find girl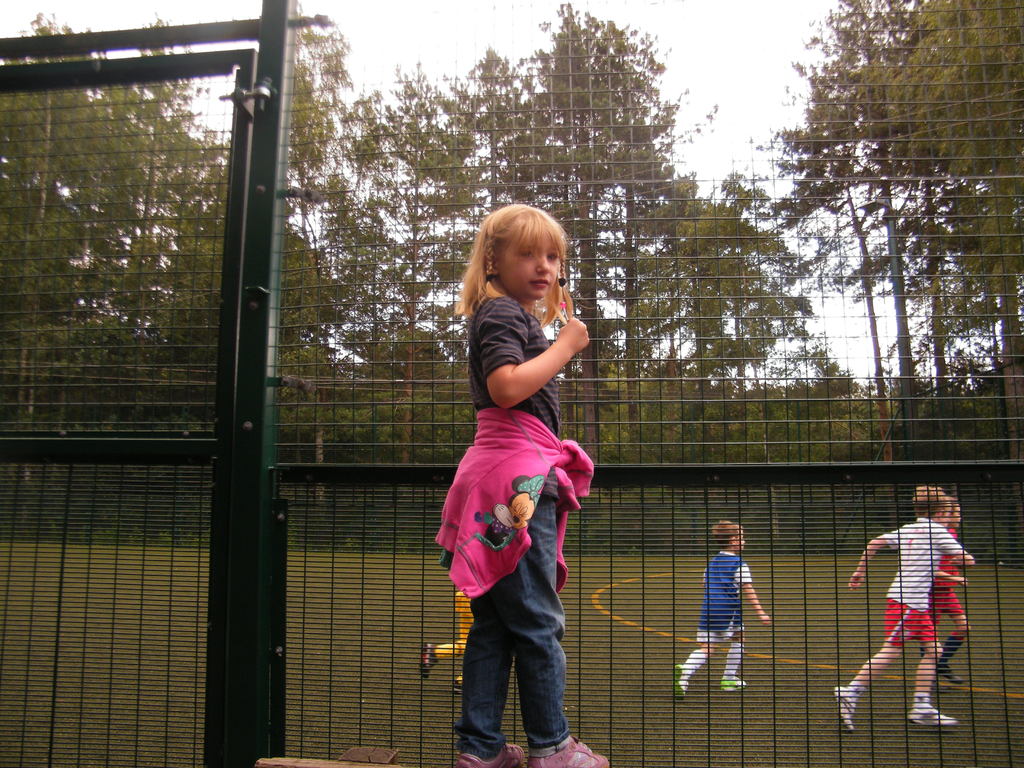
432,198,607,767
